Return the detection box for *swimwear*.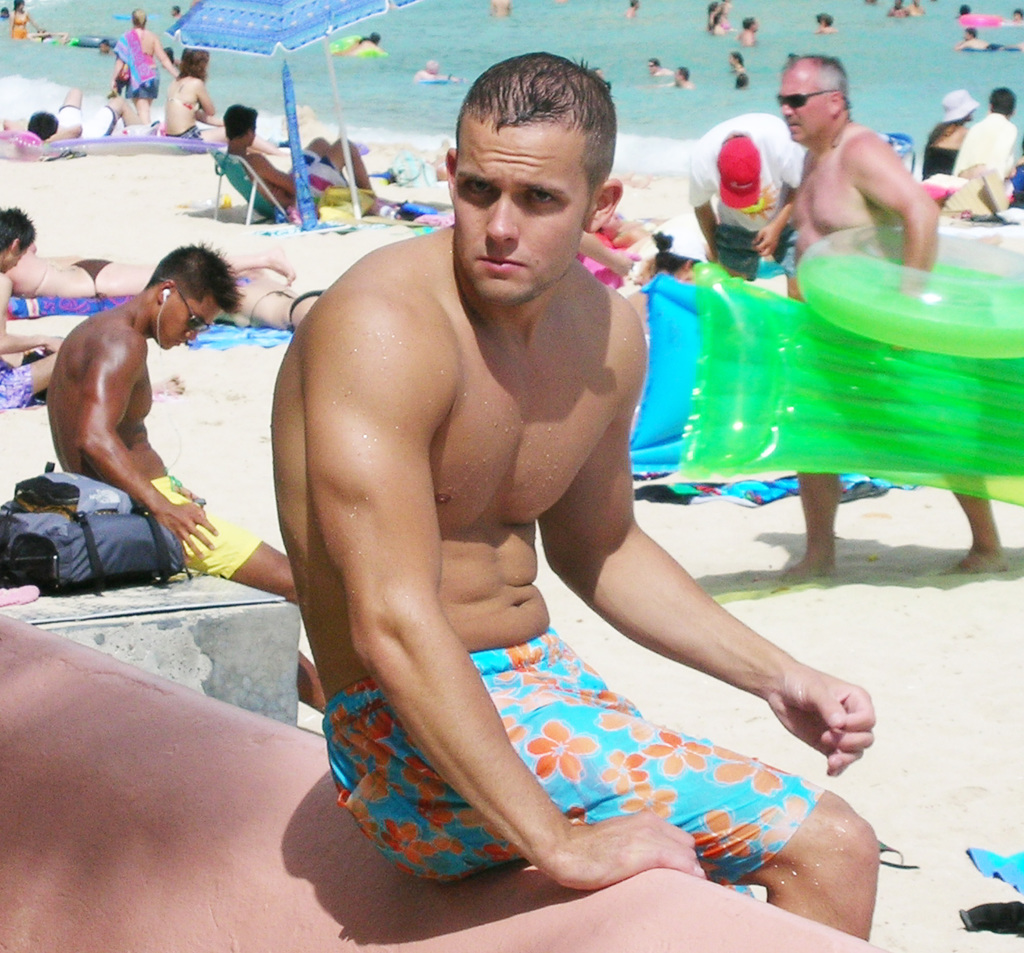
(294,148,365,214).
